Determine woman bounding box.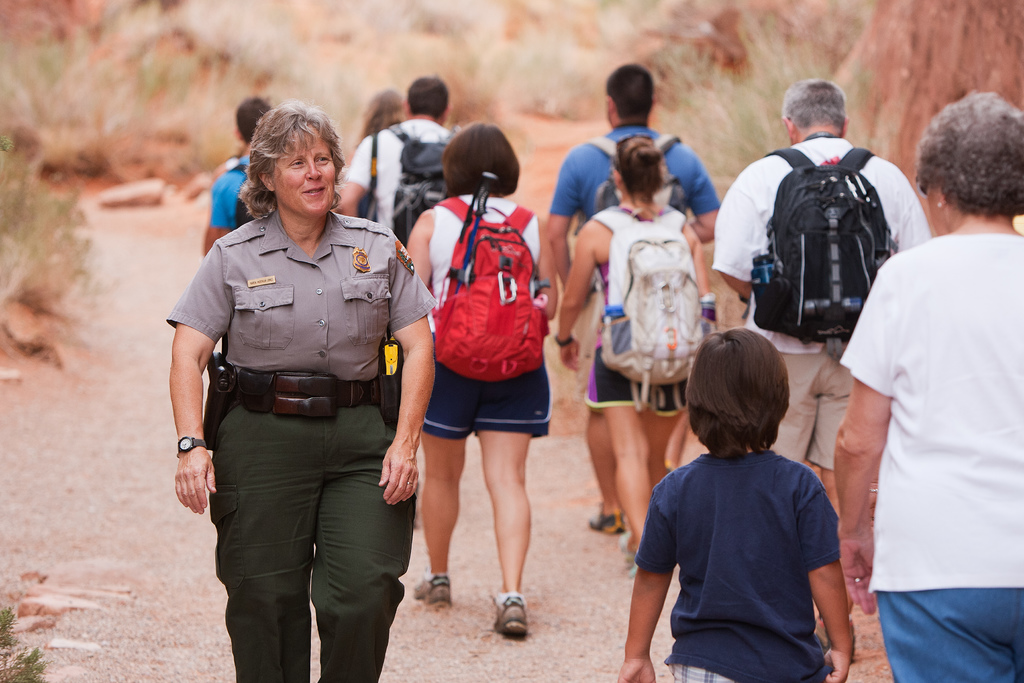
Determined: (left=552, top=135, right=717, bottom=580).
